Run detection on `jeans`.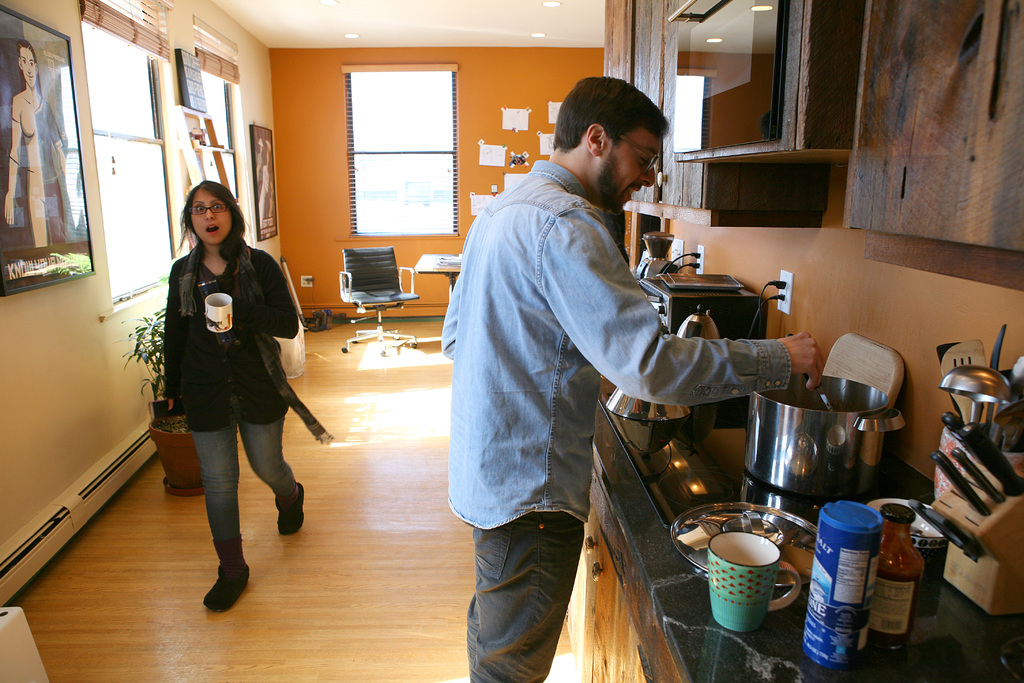
Result: <region>191, 406, 307, 564</region>.
